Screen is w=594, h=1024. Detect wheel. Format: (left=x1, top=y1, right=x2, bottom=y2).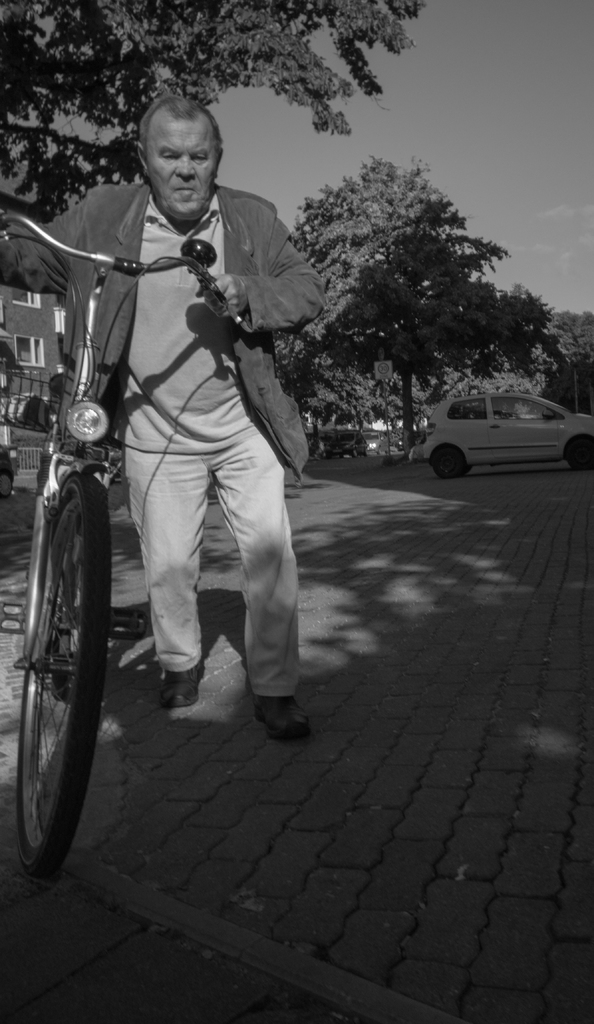
(left=434, top=446, right=459, bottom=479).
